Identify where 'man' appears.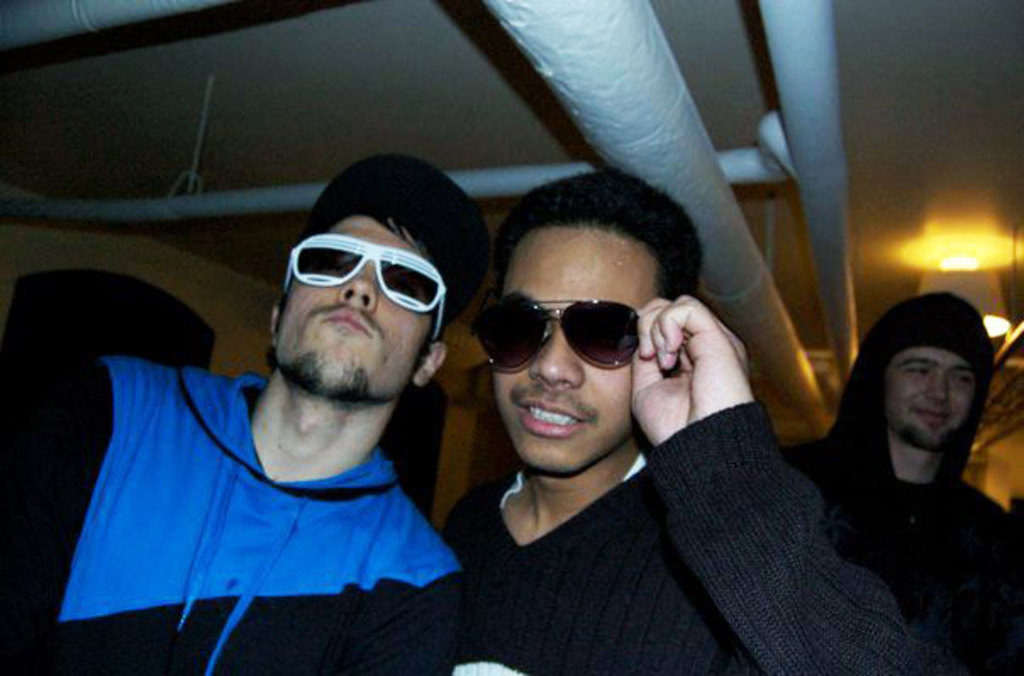
Appears at box=[782, 285, 1022, 674].
